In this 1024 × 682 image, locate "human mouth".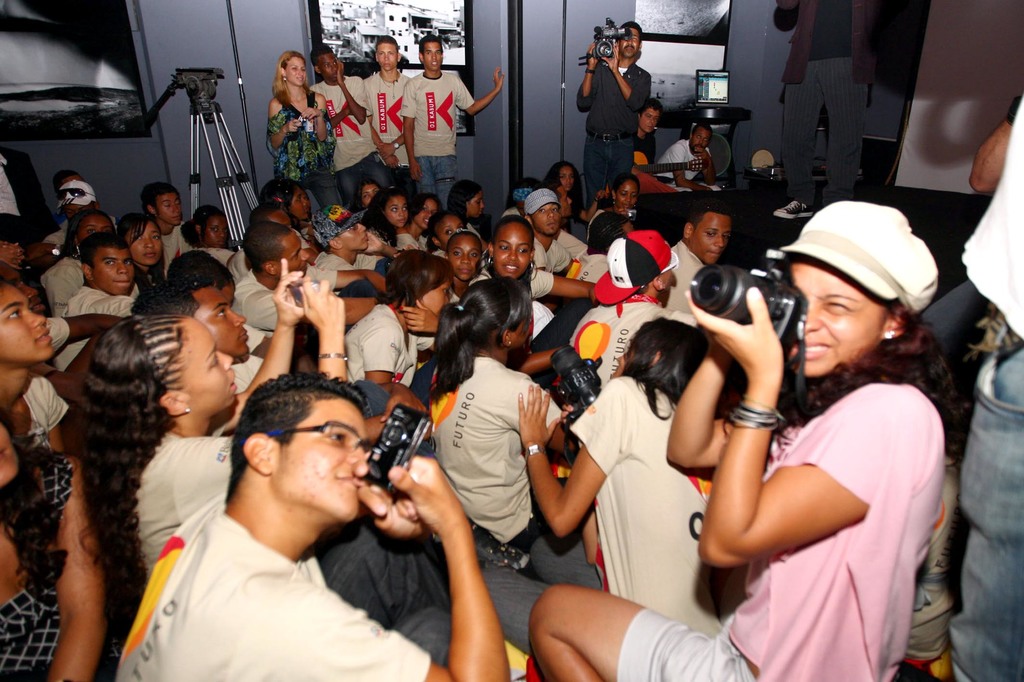
Bounding box: region(505, 262, 520, 272).
